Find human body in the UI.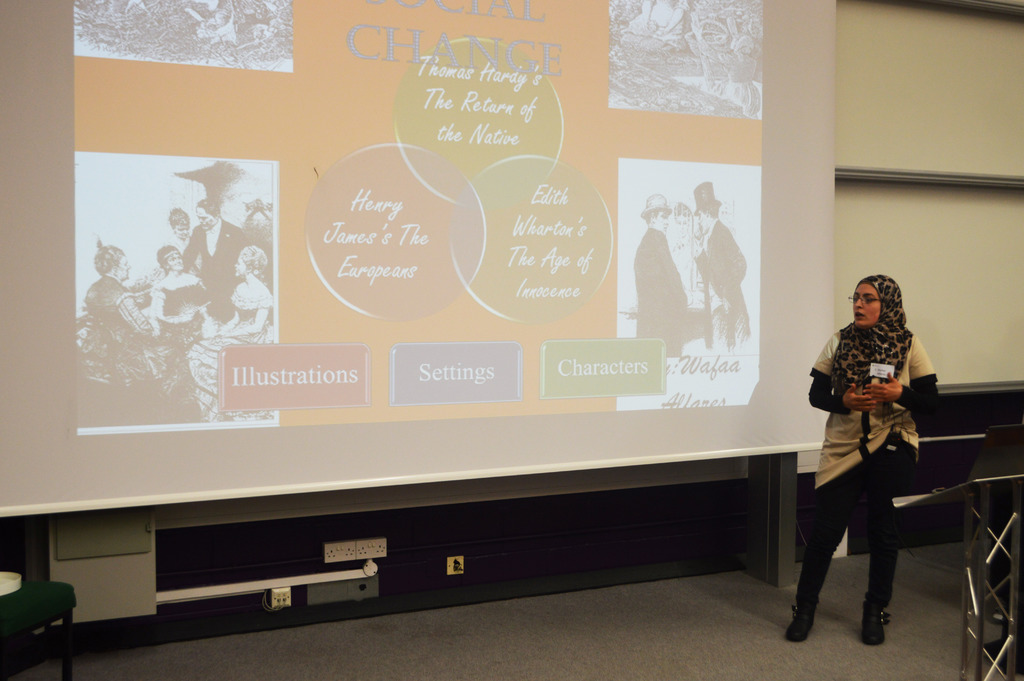
UI element at rect(671, 202, 712, 310).
